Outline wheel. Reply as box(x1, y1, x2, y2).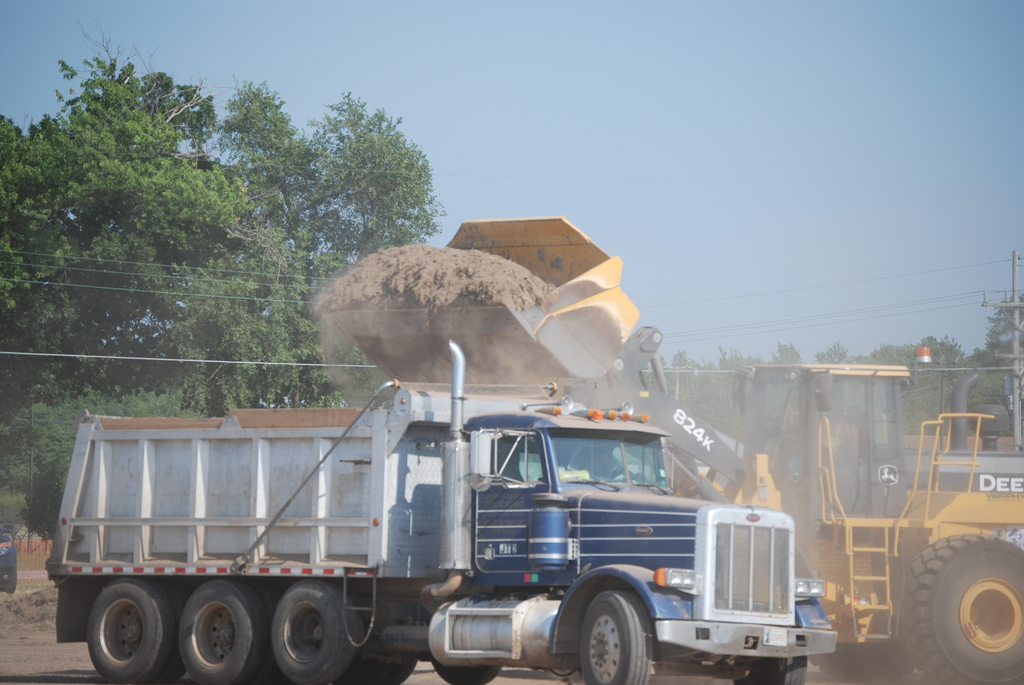
box(333, 654, 416, 684).
